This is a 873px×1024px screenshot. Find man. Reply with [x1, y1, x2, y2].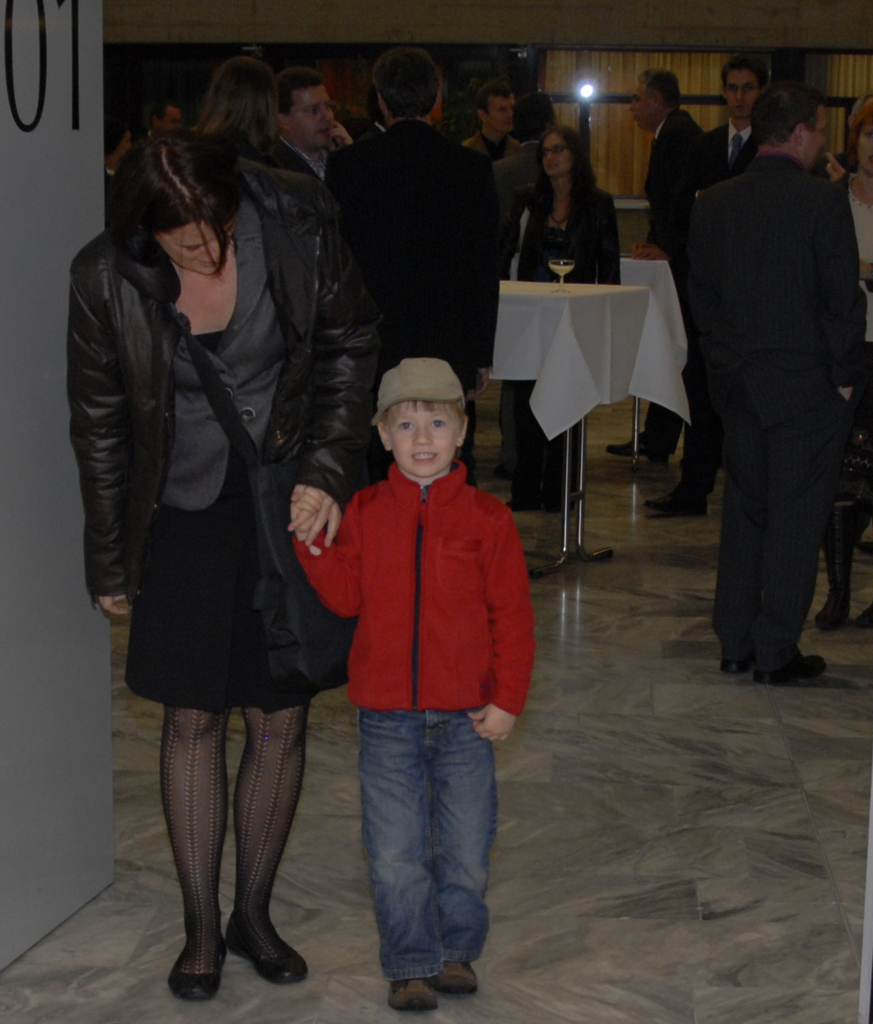
[638, 53, 774, 519].
